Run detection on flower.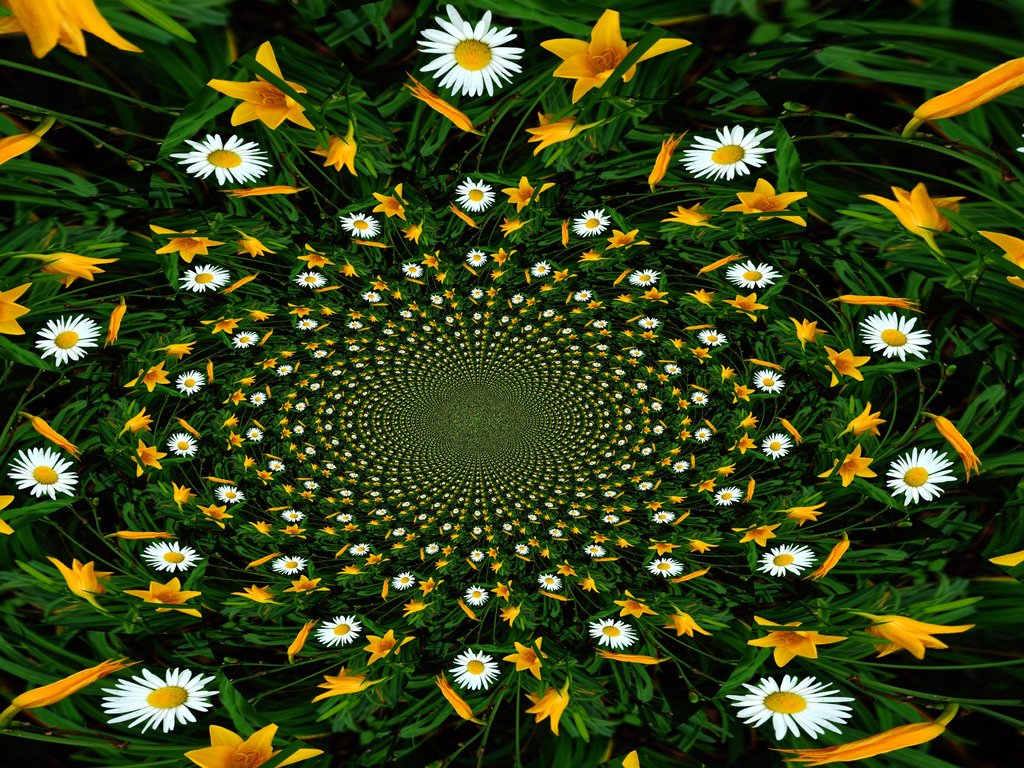
Result: box=[398, 307, 414, 321].
